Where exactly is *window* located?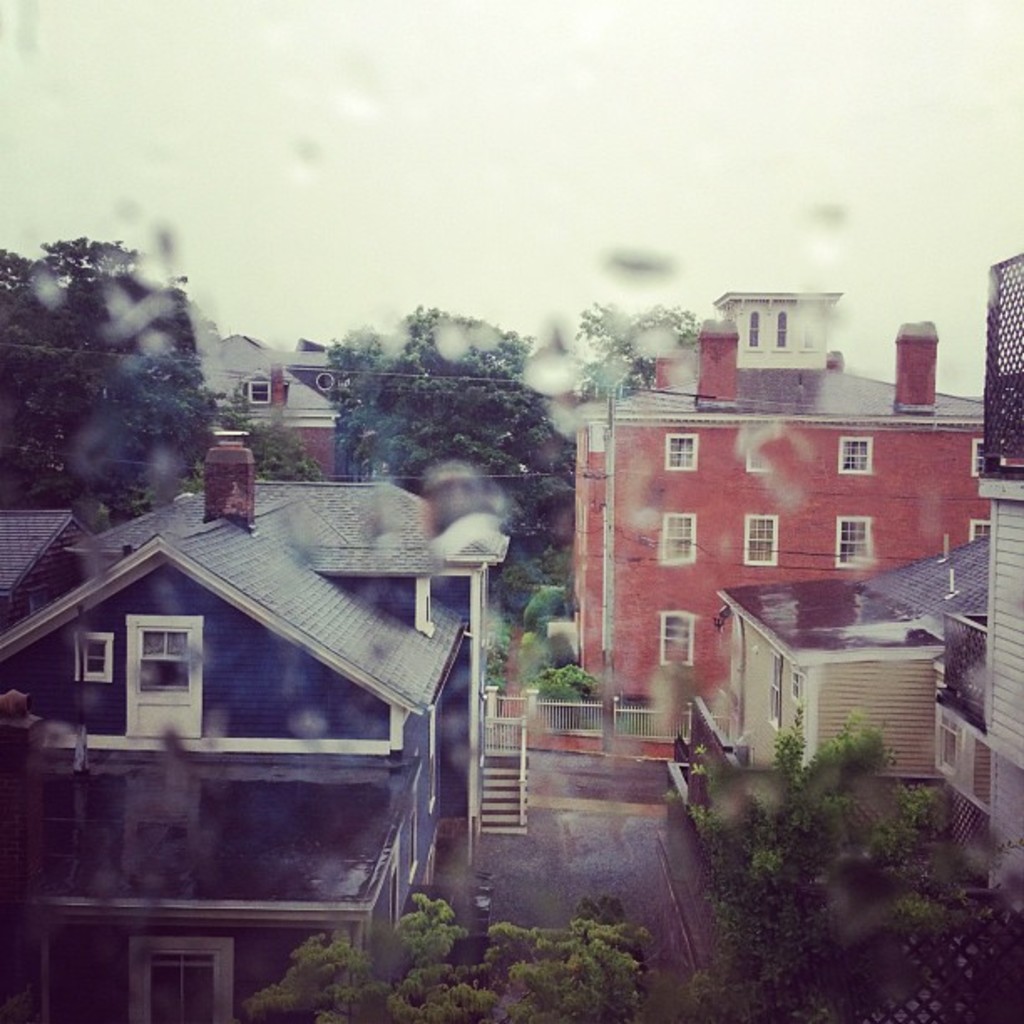
Its bounding box is <bbox>746, 512, 776, 569</bbox>.
